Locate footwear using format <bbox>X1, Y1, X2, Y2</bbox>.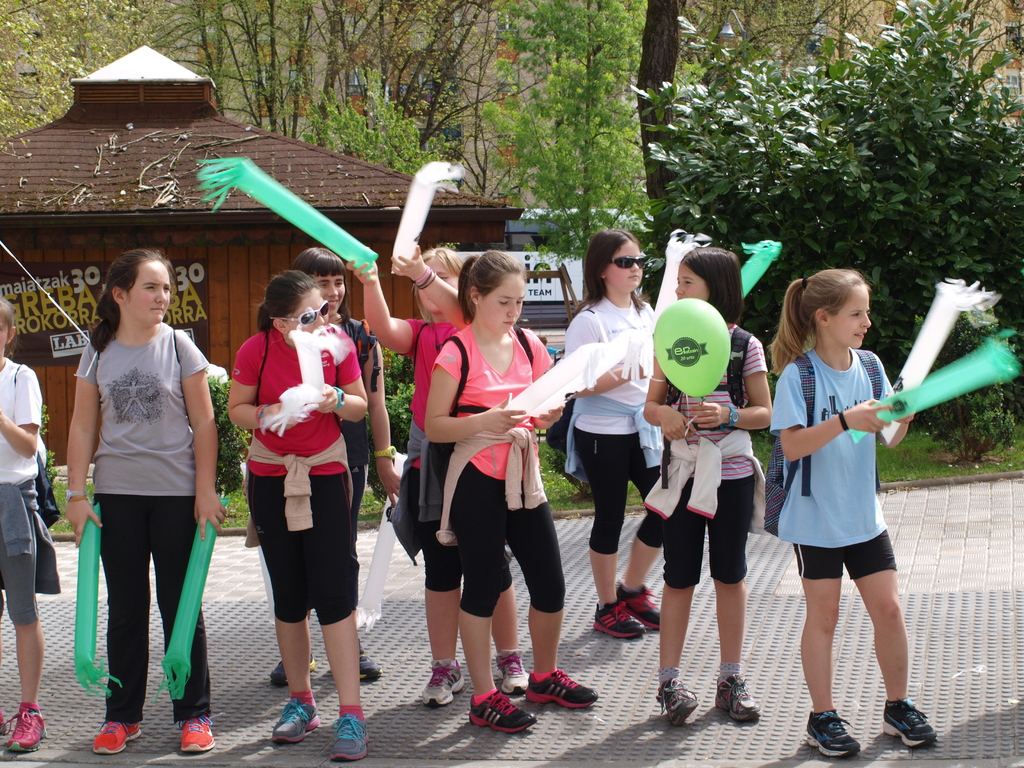
<bbox>714, 672, 761, 724</bbox>.
